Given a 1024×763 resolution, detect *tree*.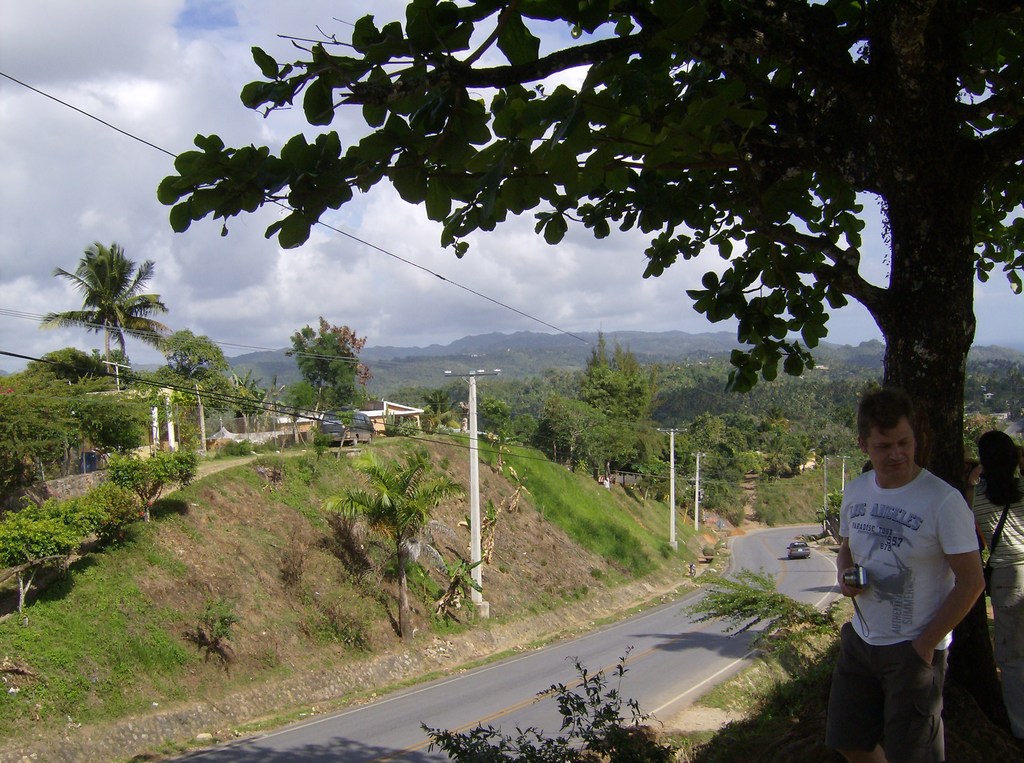
417 639 669 762.
